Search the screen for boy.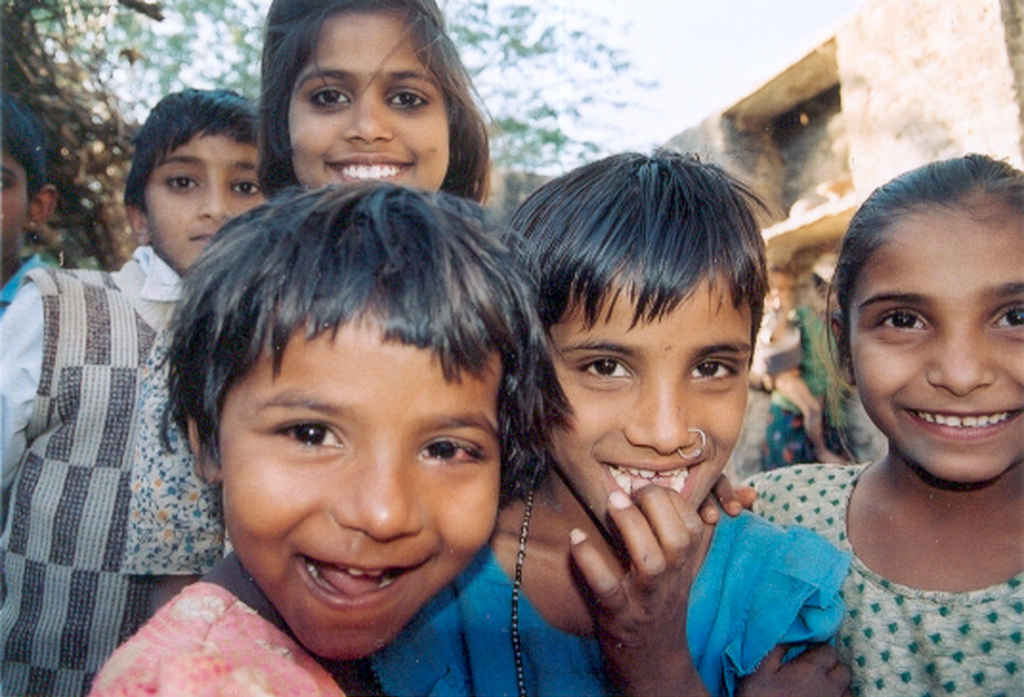
Found at rect(0, 95, 65, 311).
